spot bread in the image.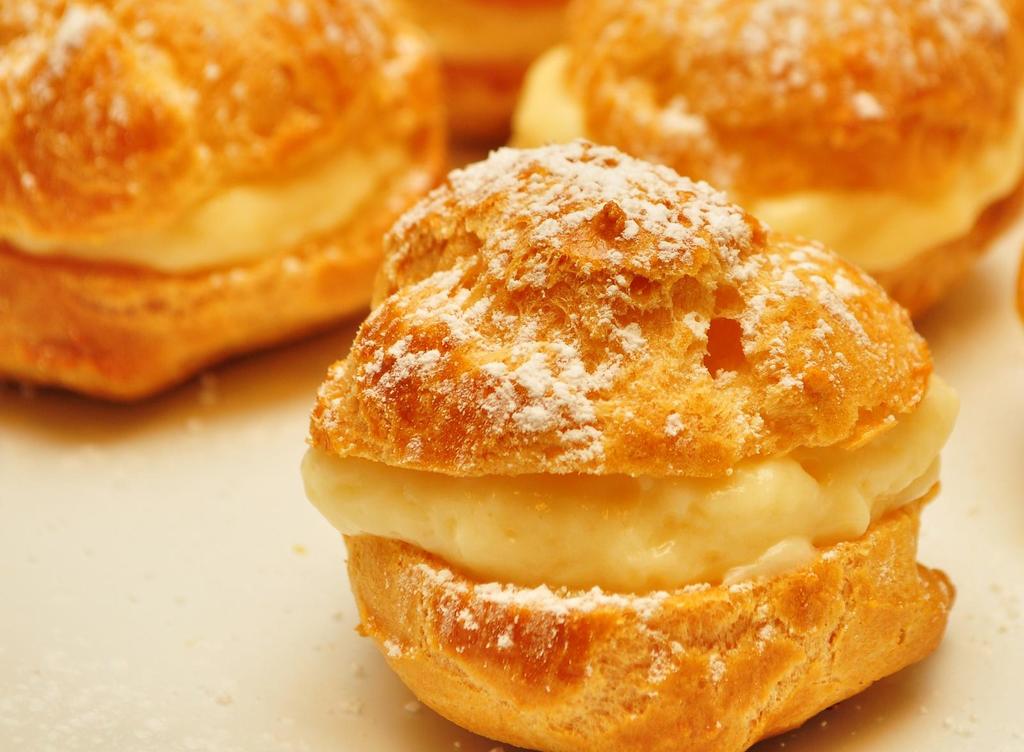
bread found at {"x1": 507, "y1": 0, "x2": 1023, "y2": 312}.
